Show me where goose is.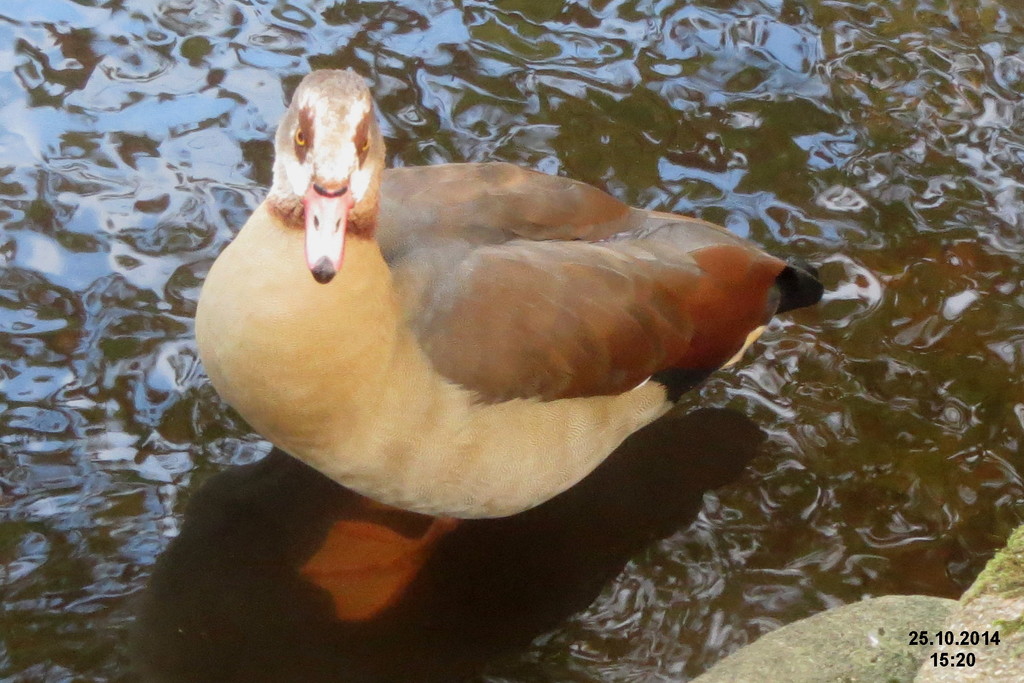
goose is at 193/72/819/522.
